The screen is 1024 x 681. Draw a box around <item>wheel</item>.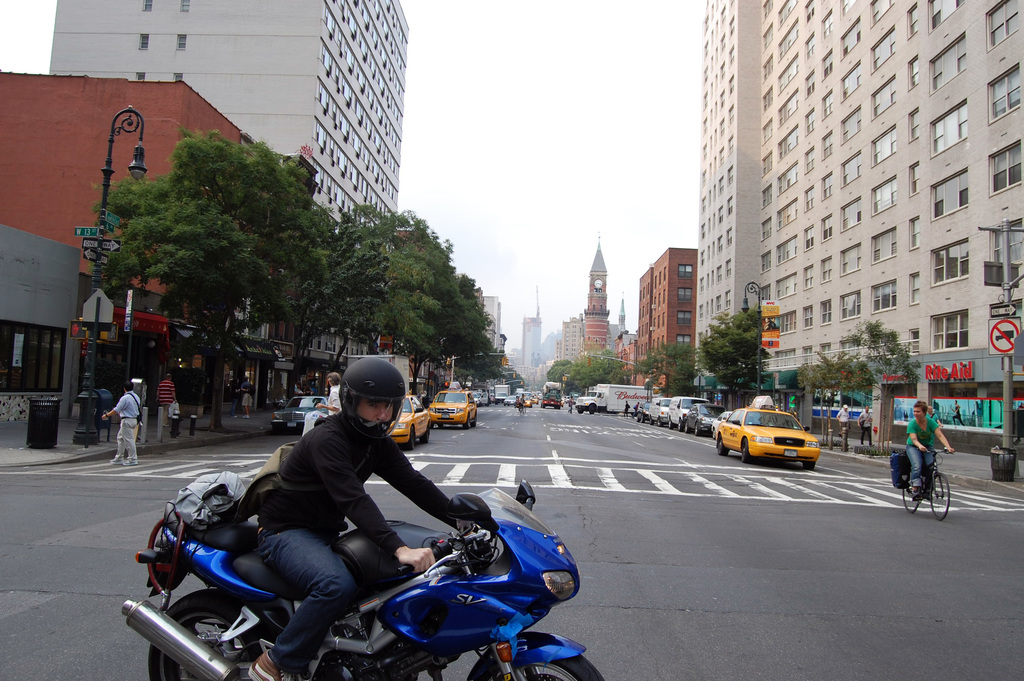
<bbox>801, 463, 813, 471</bbox>.
